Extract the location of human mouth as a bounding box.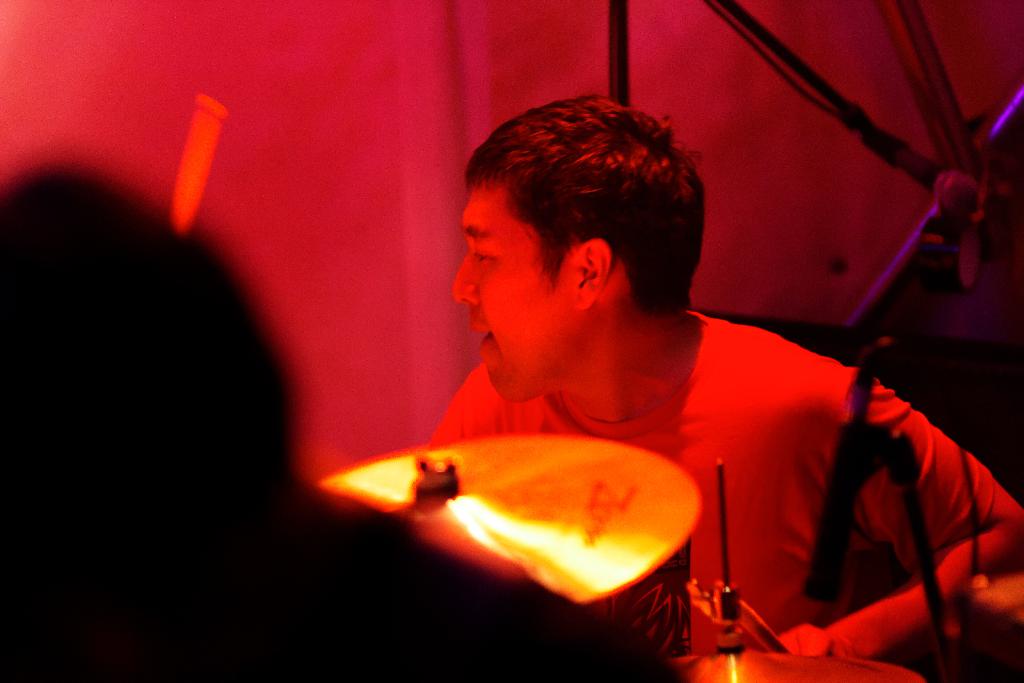
[x1=470, y1=323, x2=494, y2=352].
